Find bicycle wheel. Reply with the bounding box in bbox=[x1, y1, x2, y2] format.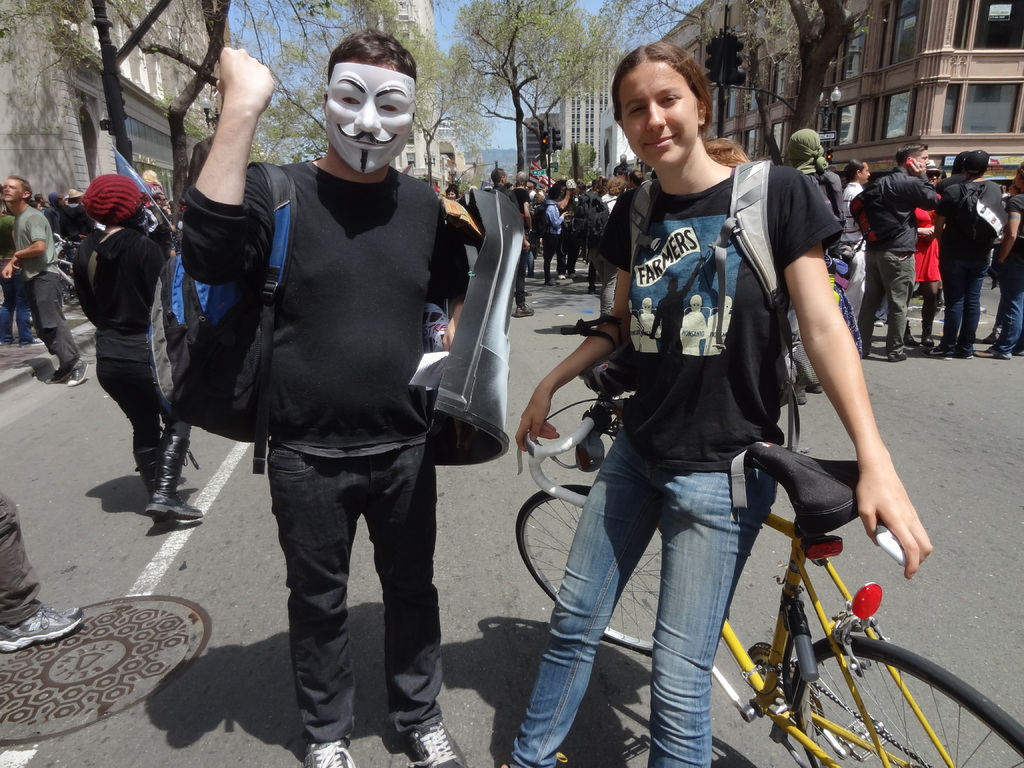
bbox=[772, 626, 987, 762].
